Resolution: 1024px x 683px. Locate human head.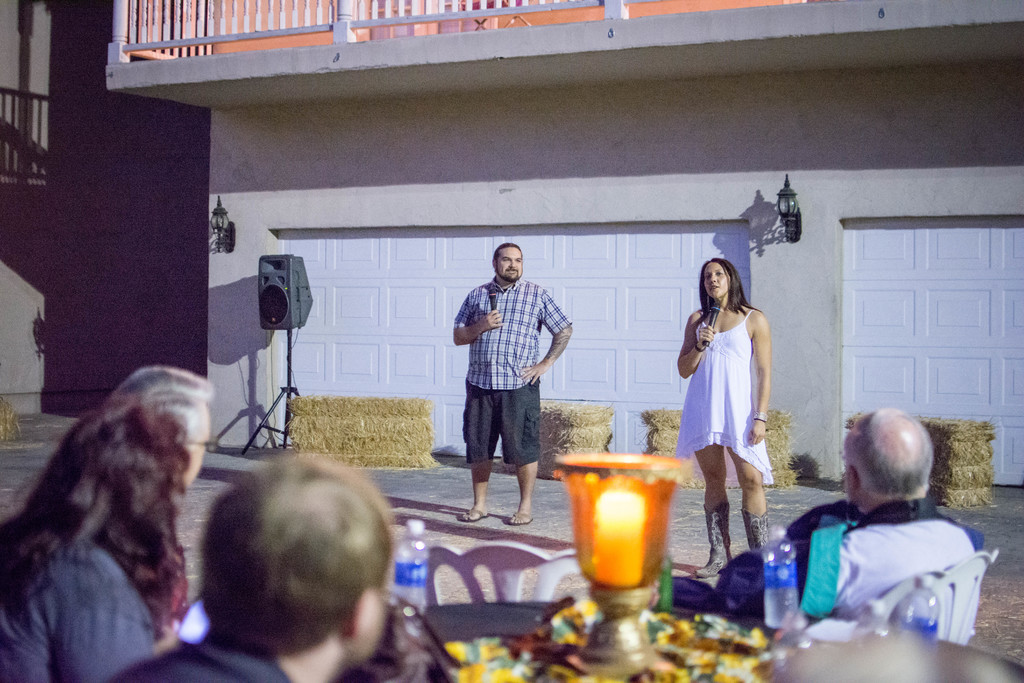
<region>490, 242, 524, 281</region>.
